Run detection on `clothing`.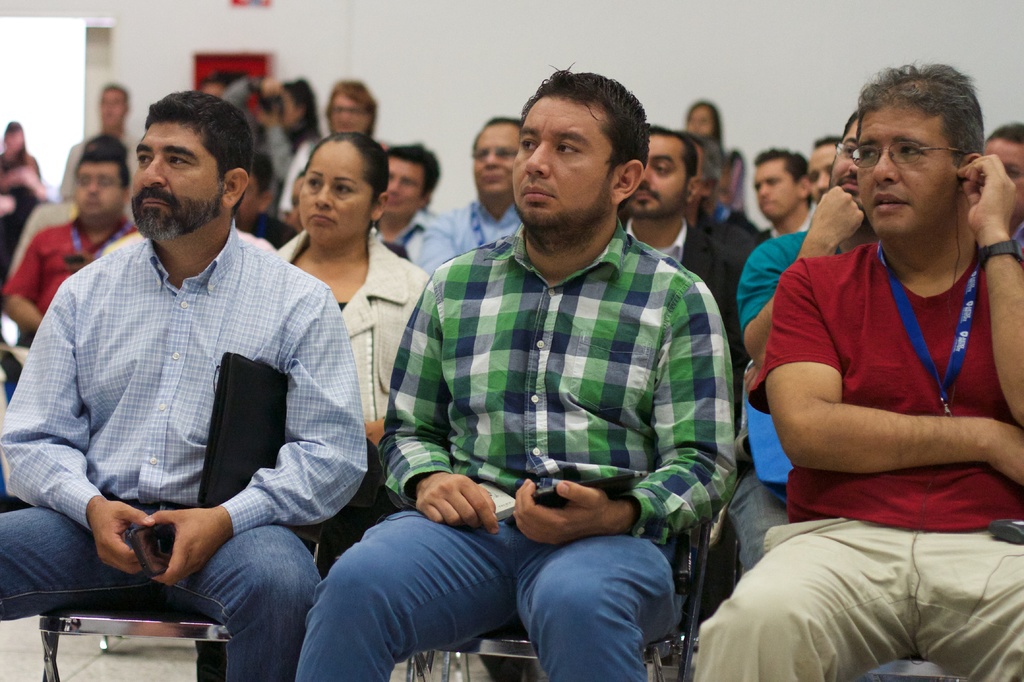
Result: select_region(3, 208, 139, 321).
